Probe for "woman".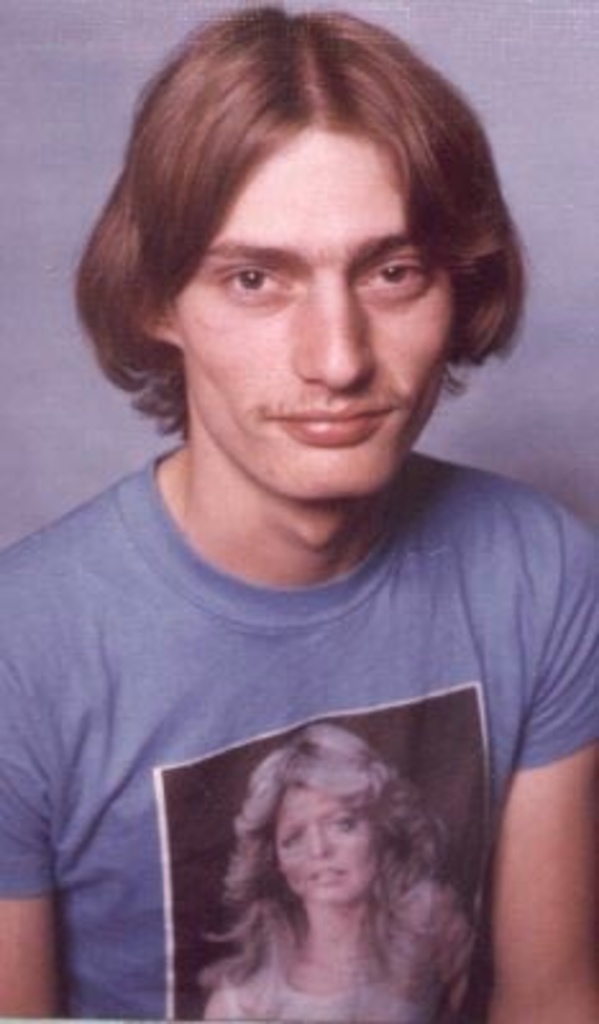
Probe result: detection(166, 701, 504, 1016).
